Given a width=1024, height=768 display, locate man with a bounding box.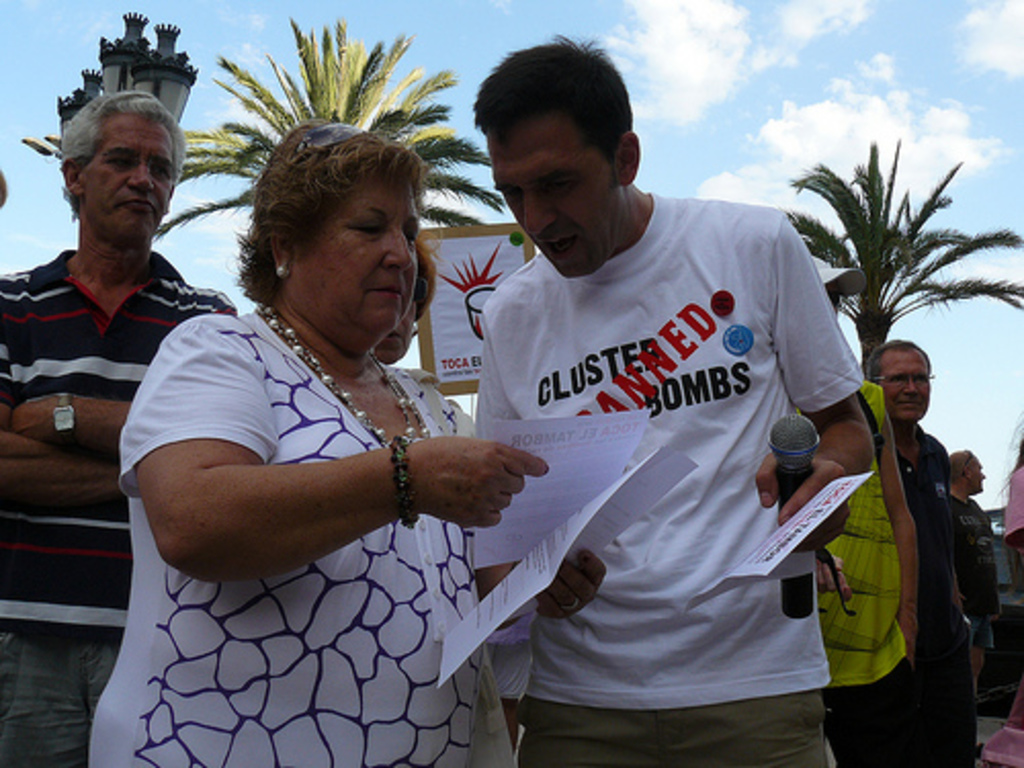
Located: (809,371,915,766).
